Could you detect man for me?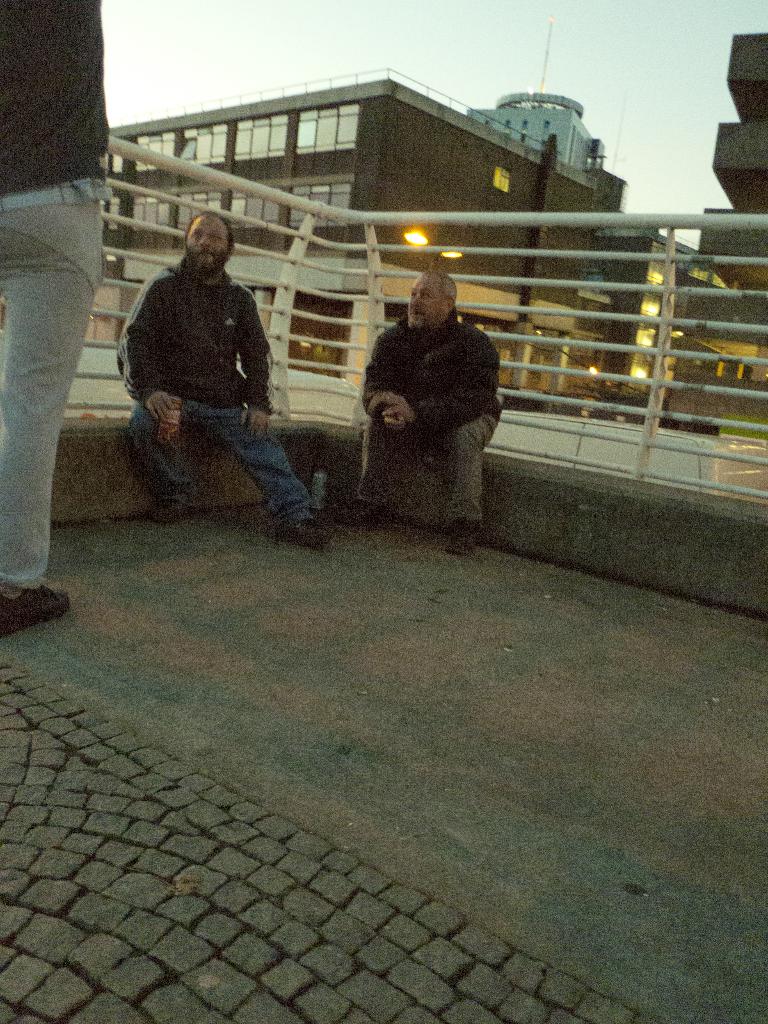
Detection result: 113 199 313 540.
